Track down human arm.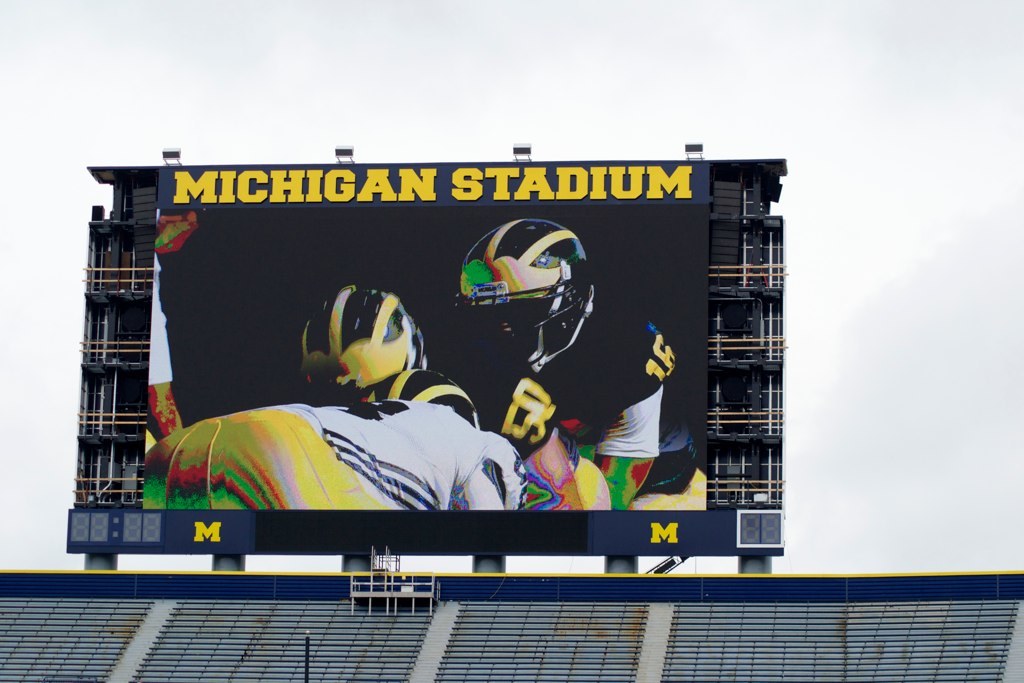
Tracked to 596/345/658/509.
